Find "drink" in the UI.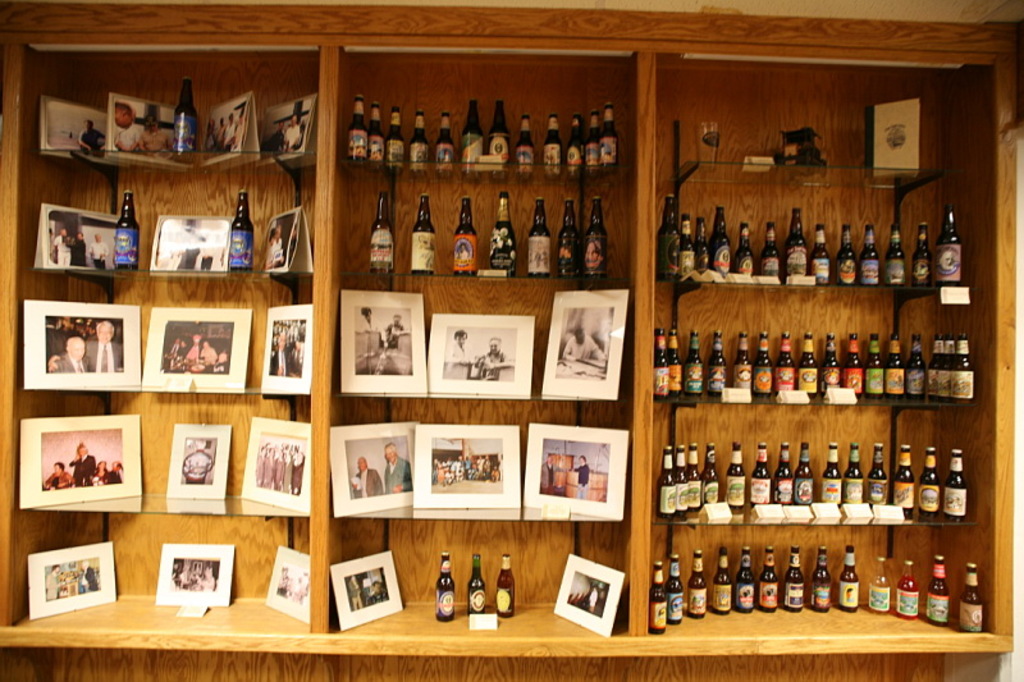
UI element at 952:331:975:400.
